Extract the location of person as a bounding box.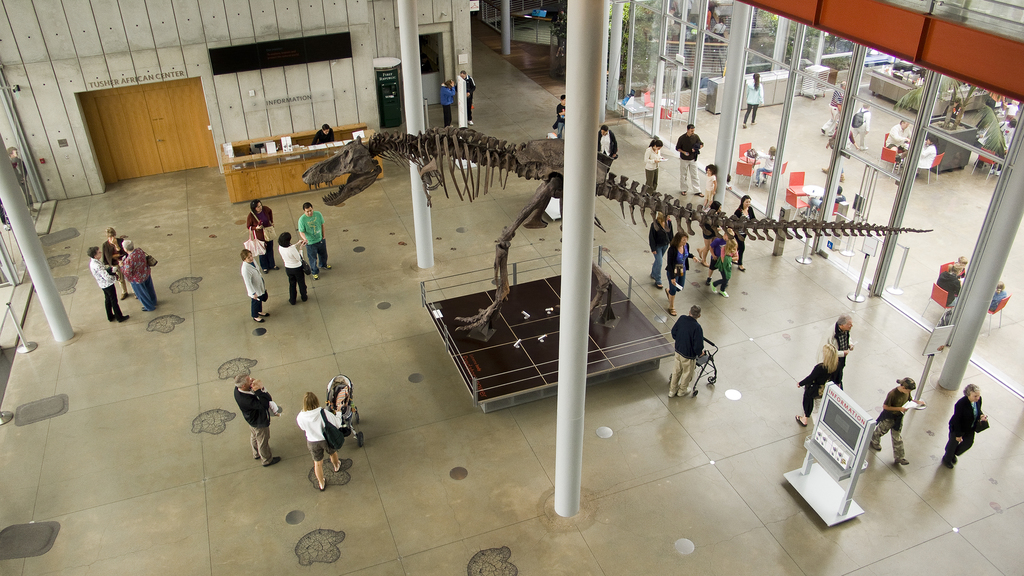
[676,123,706,198].
